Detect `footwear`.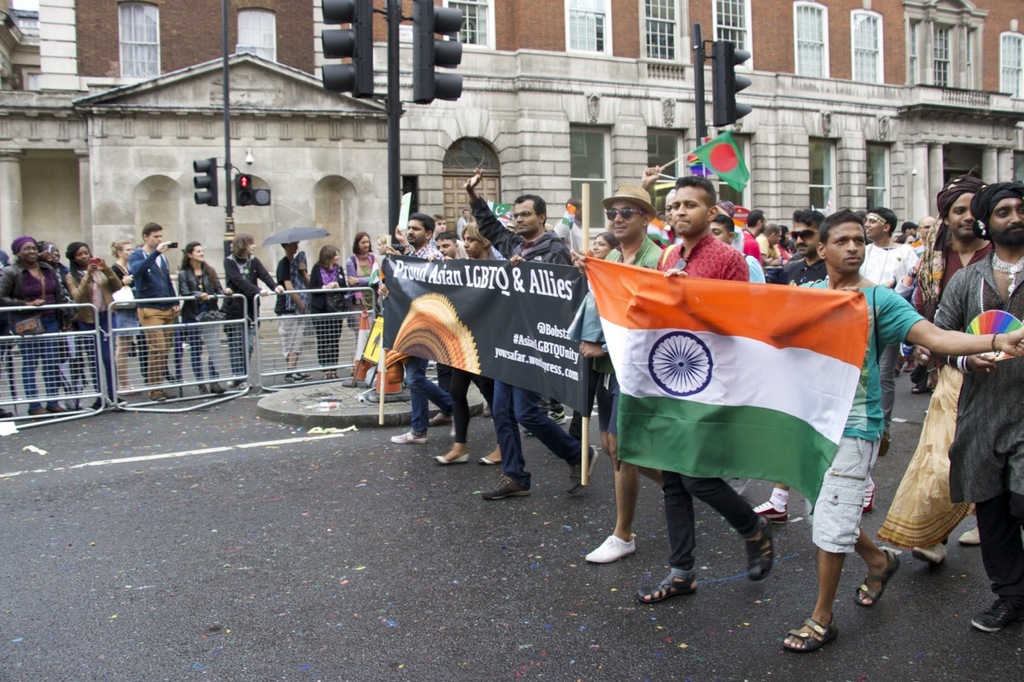
Detected at select_region(114, 394, 132, 408).
